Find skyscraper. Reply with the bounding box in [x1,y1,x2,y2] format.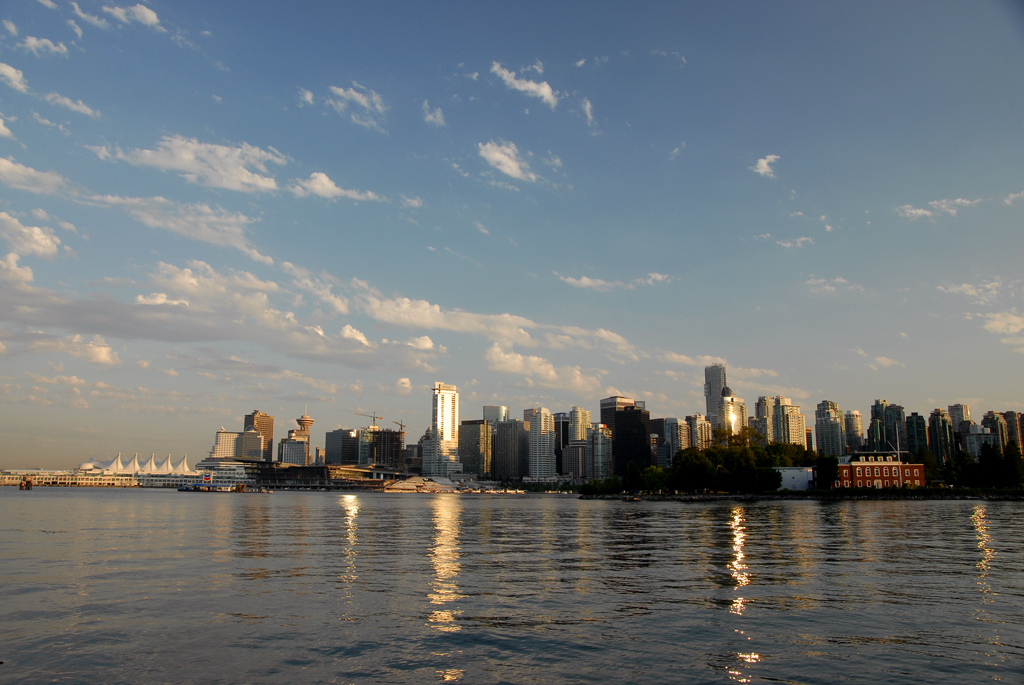
[418,385,465,480].
